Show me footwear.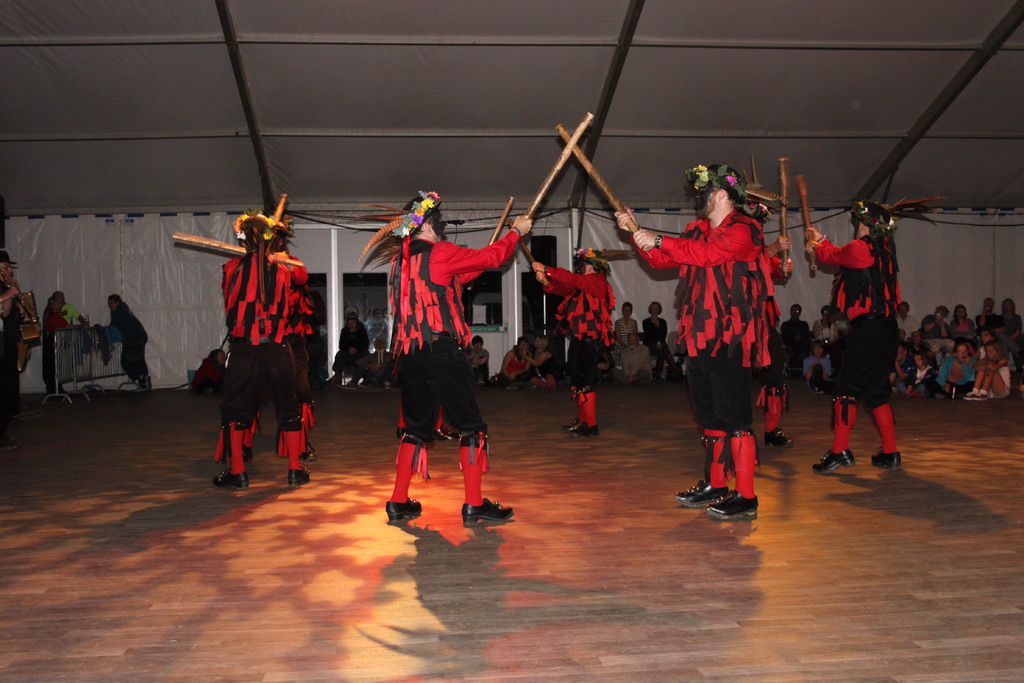
footwear is here: (675,477,726,509).
